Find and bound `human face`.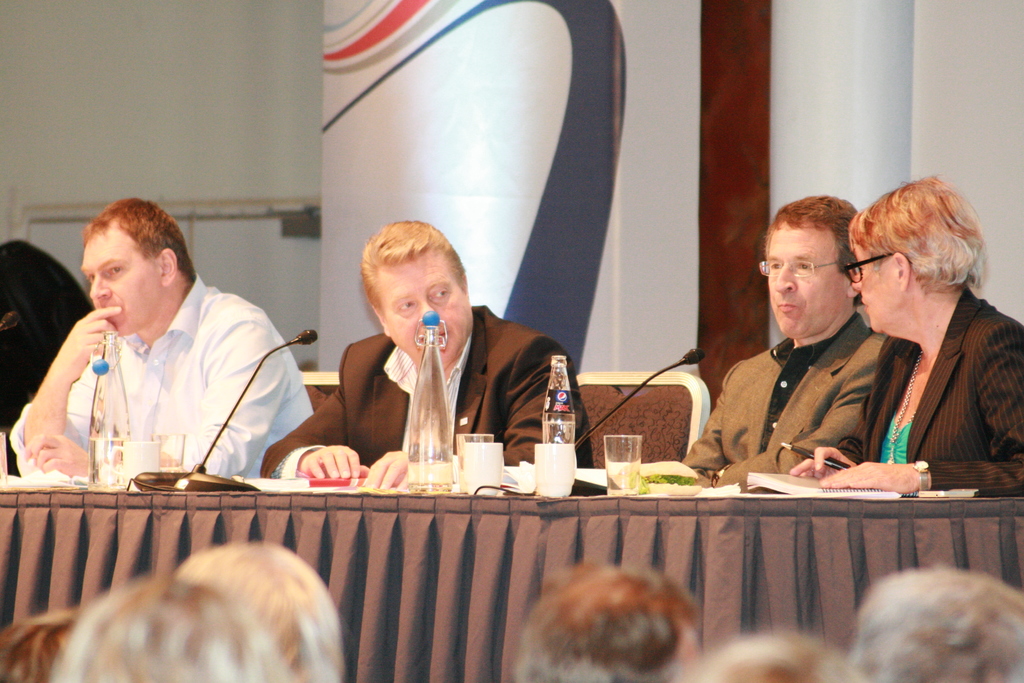
Bound: x1=374 y1=247 x2=471 y2=366.
